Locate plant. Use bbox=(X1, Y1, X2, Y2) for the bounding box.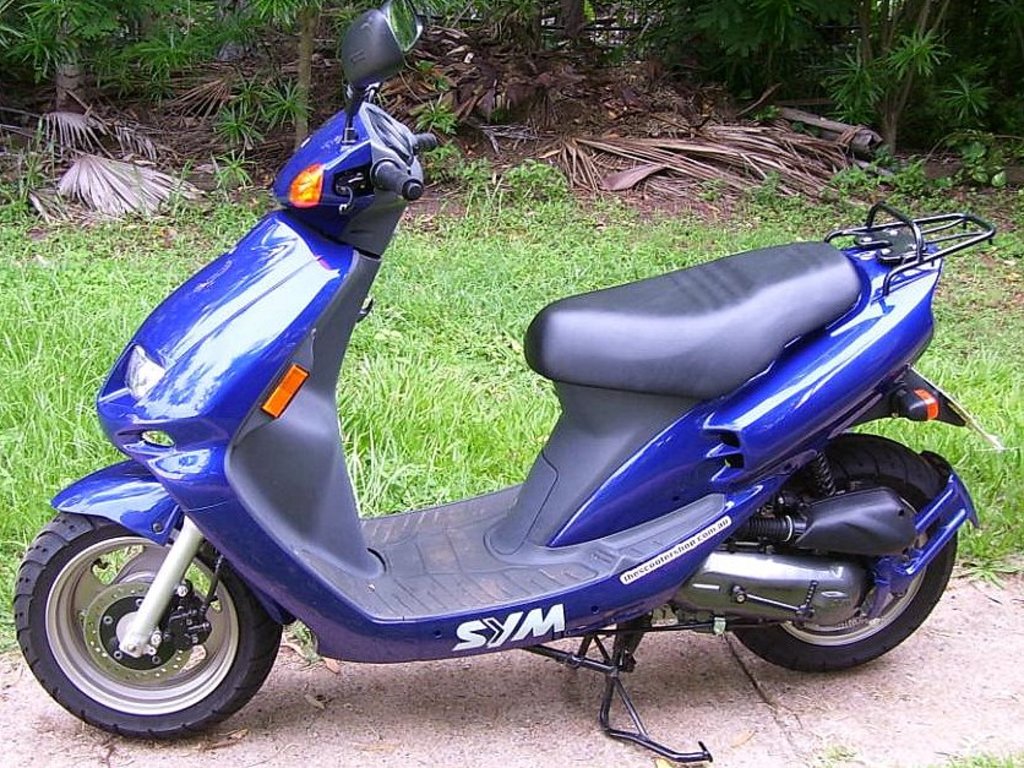
bbox=(0, 124, 1023, 671).
